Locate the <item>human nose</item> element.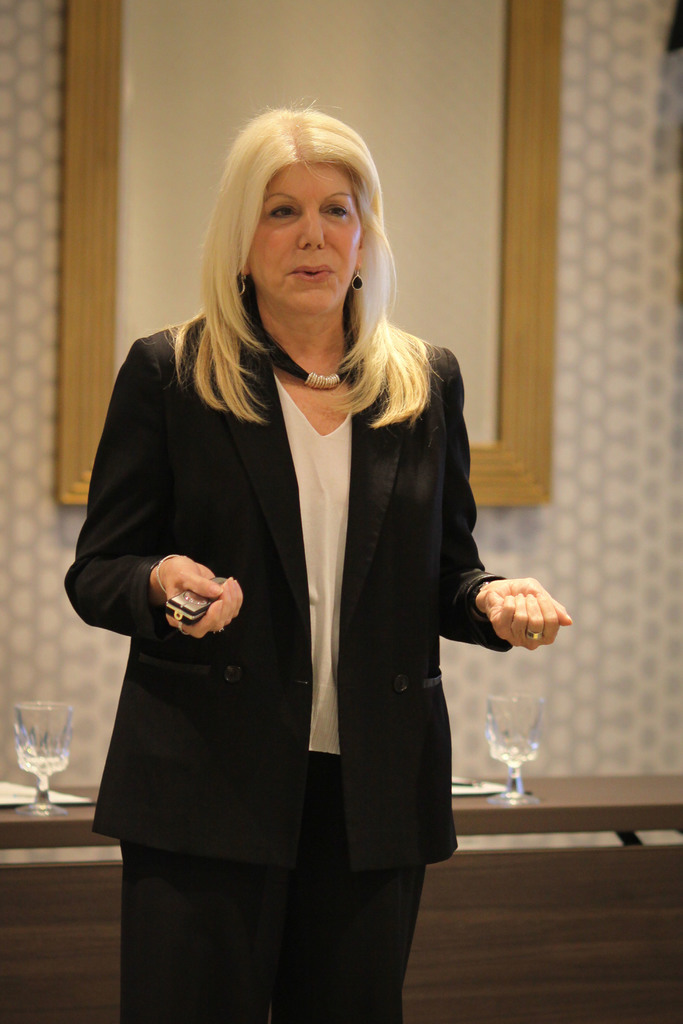
Element bbox: 295/212/330/252.
